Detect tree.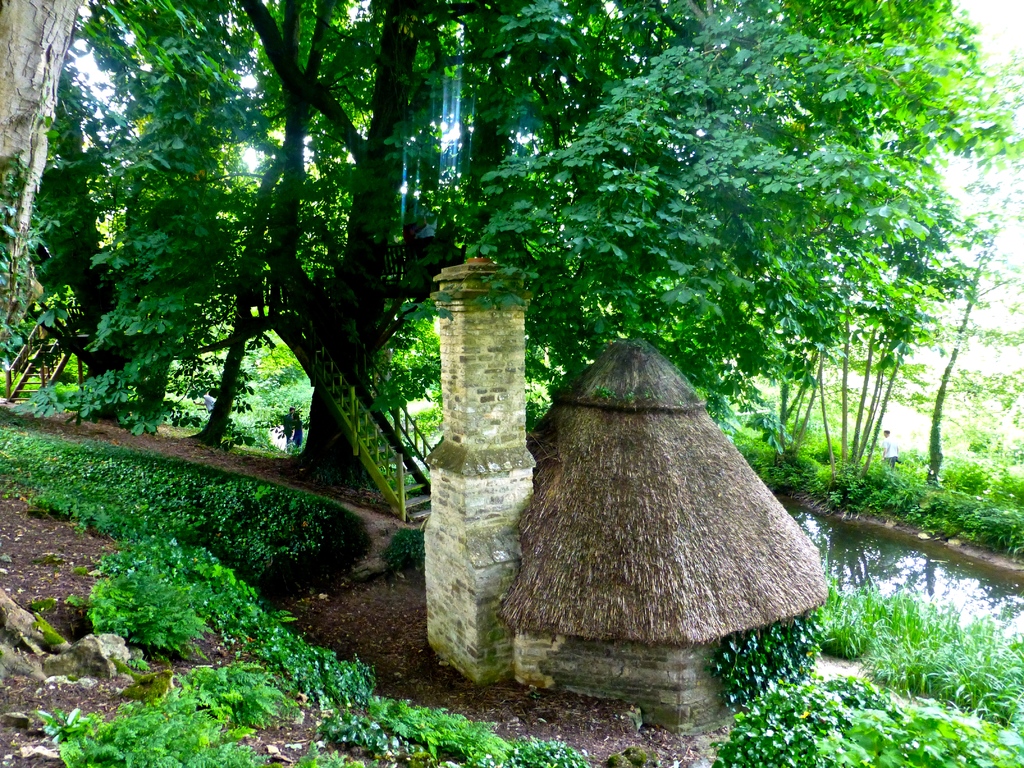
Detected at bbox=[898, 49, 1023, 480].
